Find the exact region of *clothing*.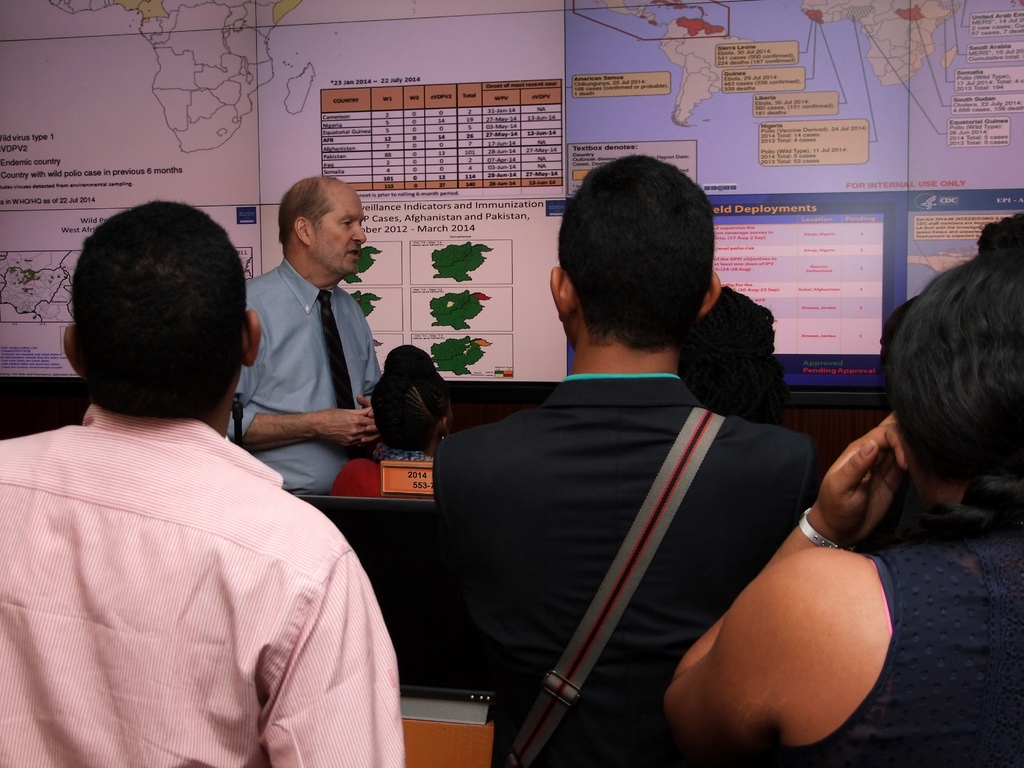
Exact region: box(214, 262, 384, 498).
